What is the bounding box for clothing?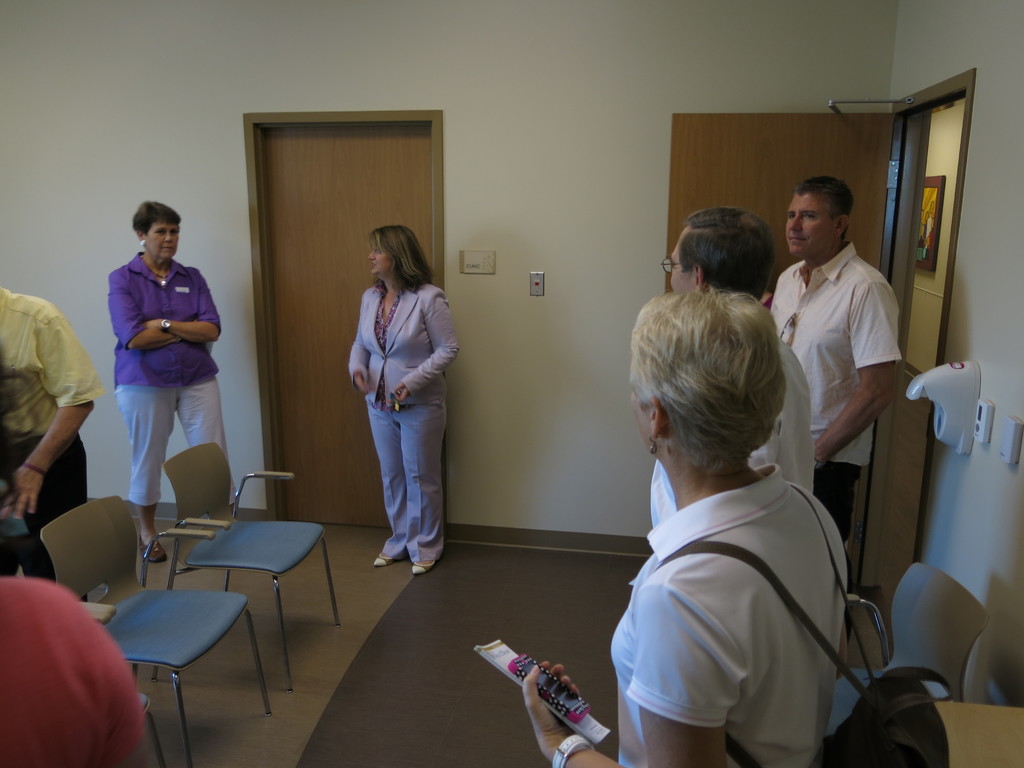
locate(0, 289, 99, 535).
